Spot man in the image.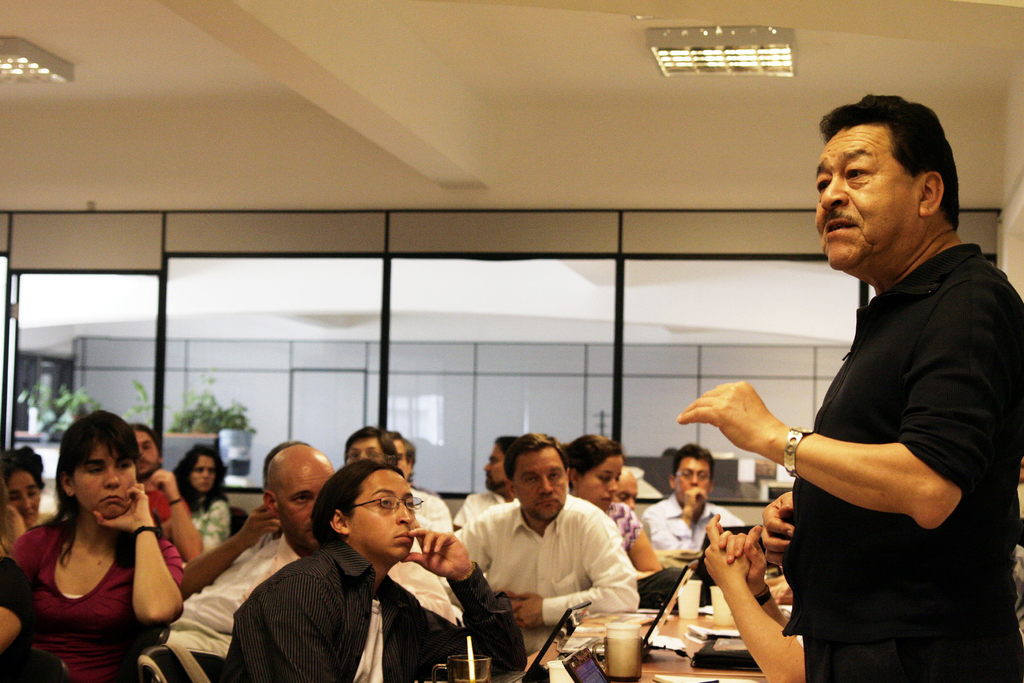
man found at rect(391, 422, 456, 529).
